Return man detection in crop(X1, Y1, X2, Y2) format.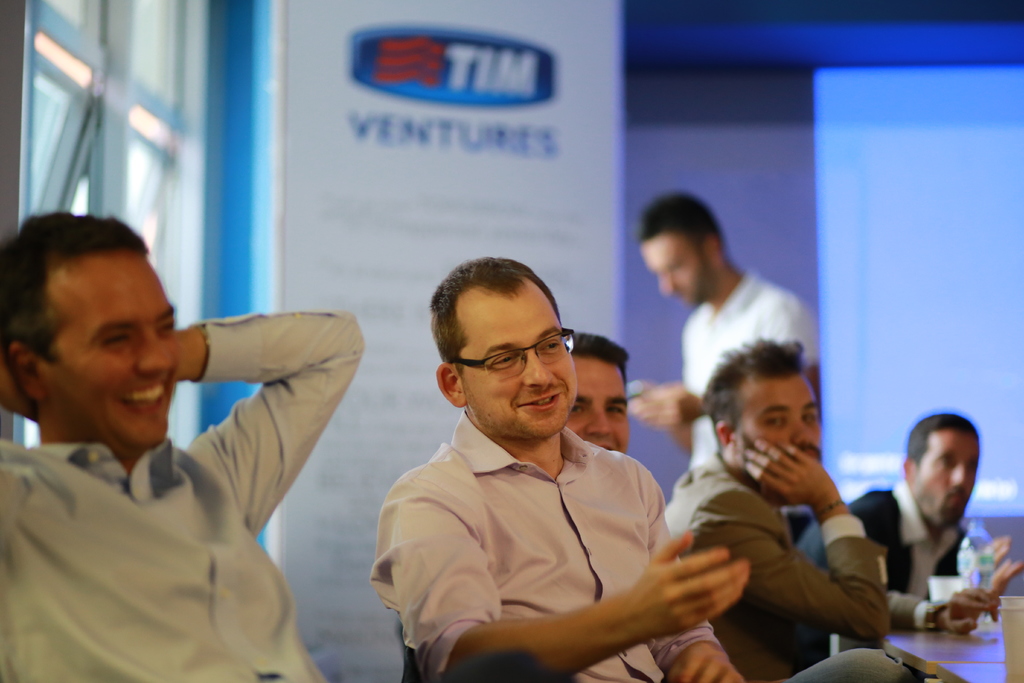
crop(621, 193, 817, 488).
